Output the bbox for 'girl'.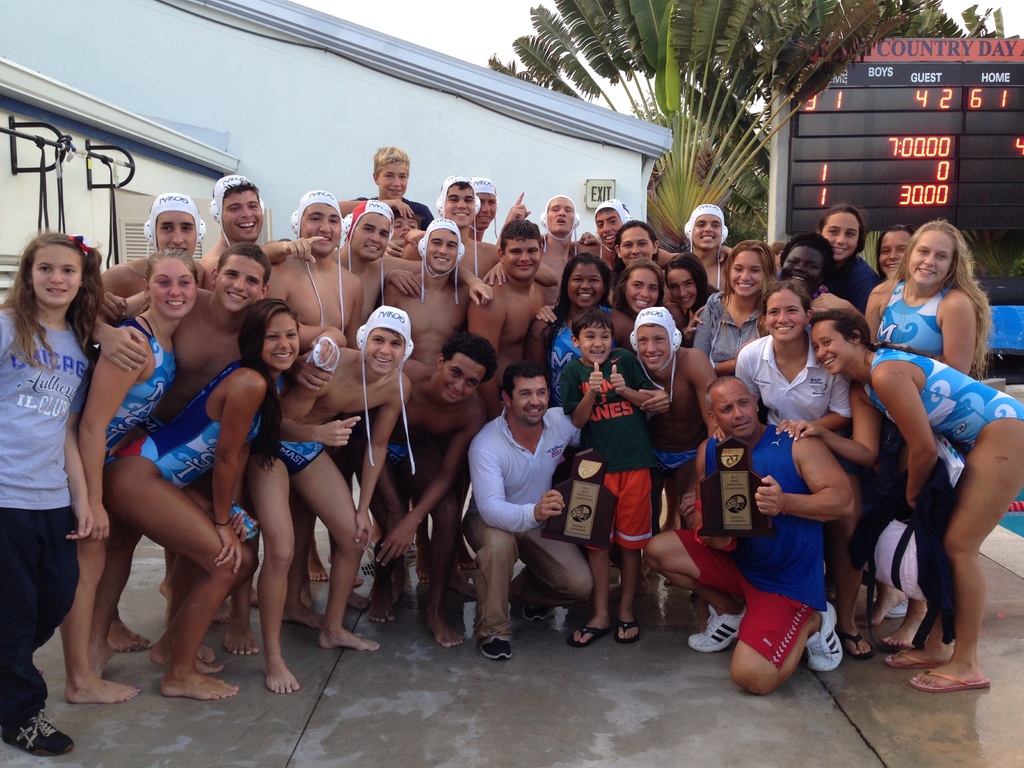
x1=789 y1=306 x2=1023 y2=685.
